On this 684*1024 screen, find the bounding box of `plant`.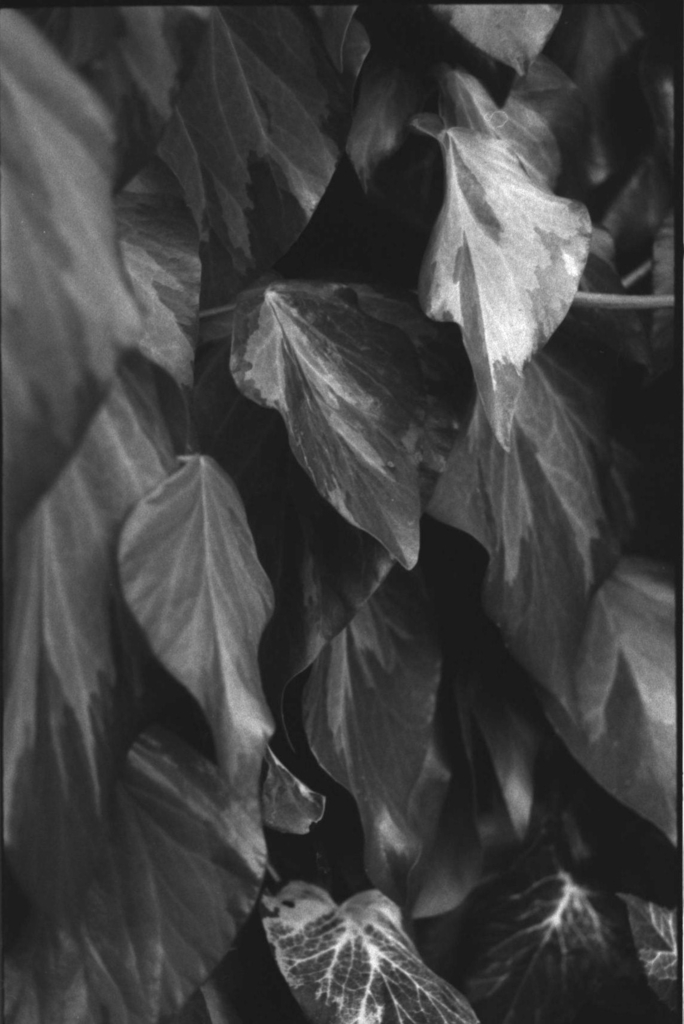
Bounding box: box(0, 0, 683, 1016).
